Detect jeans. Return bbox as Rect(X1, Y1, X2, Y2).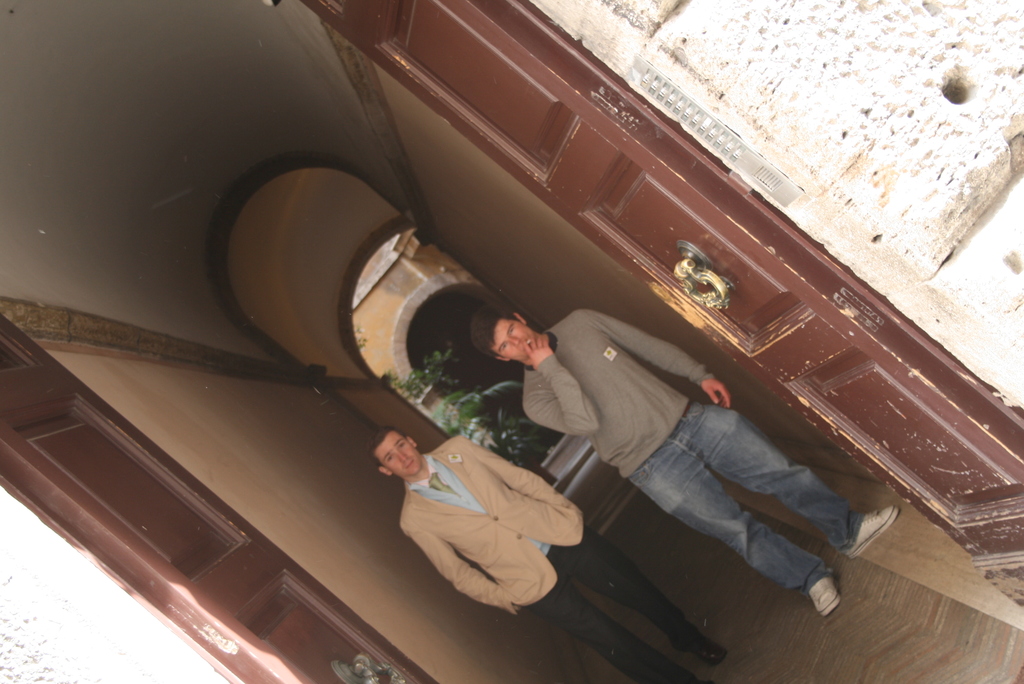
Rect(527, 527, 689, 683).
